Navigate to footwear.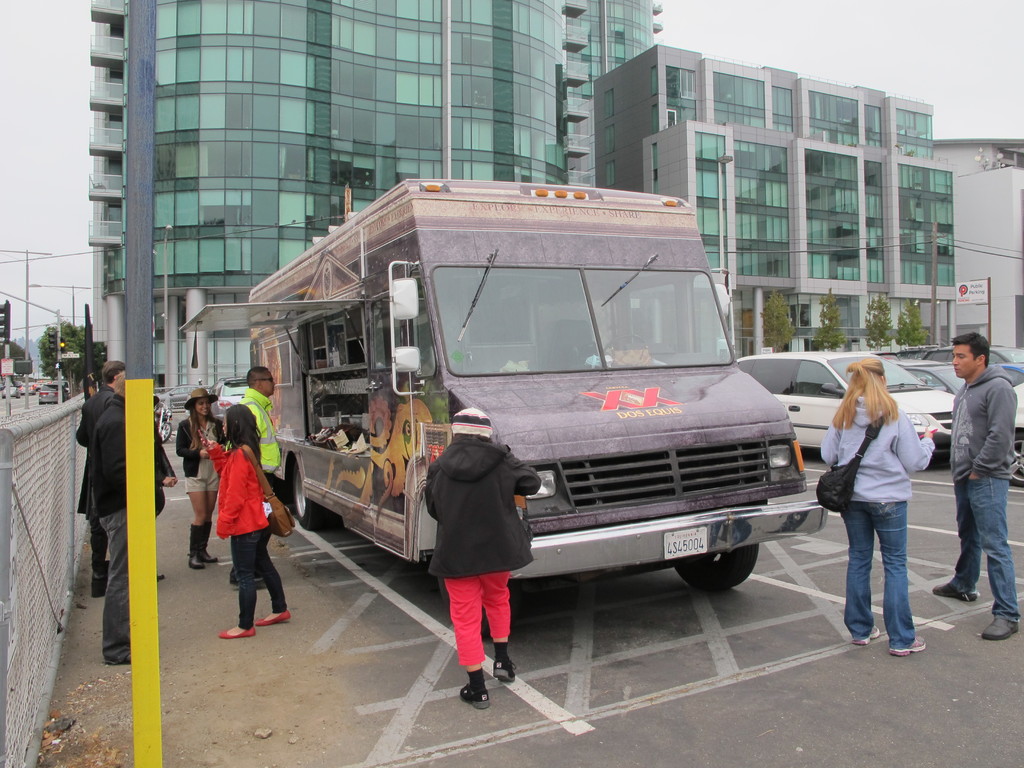
Navigation target: select_region(977, 616, 1022, 641).
